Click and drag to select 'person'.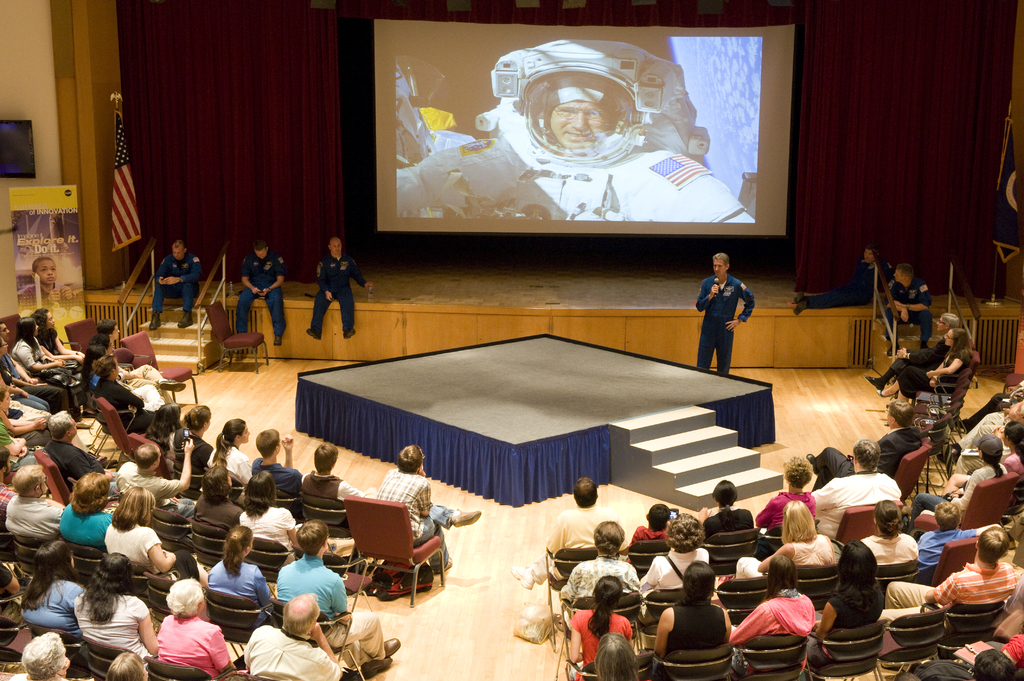
Selection: {"left": 724, "top": 557, "right": 842, "bottom": 638}.
